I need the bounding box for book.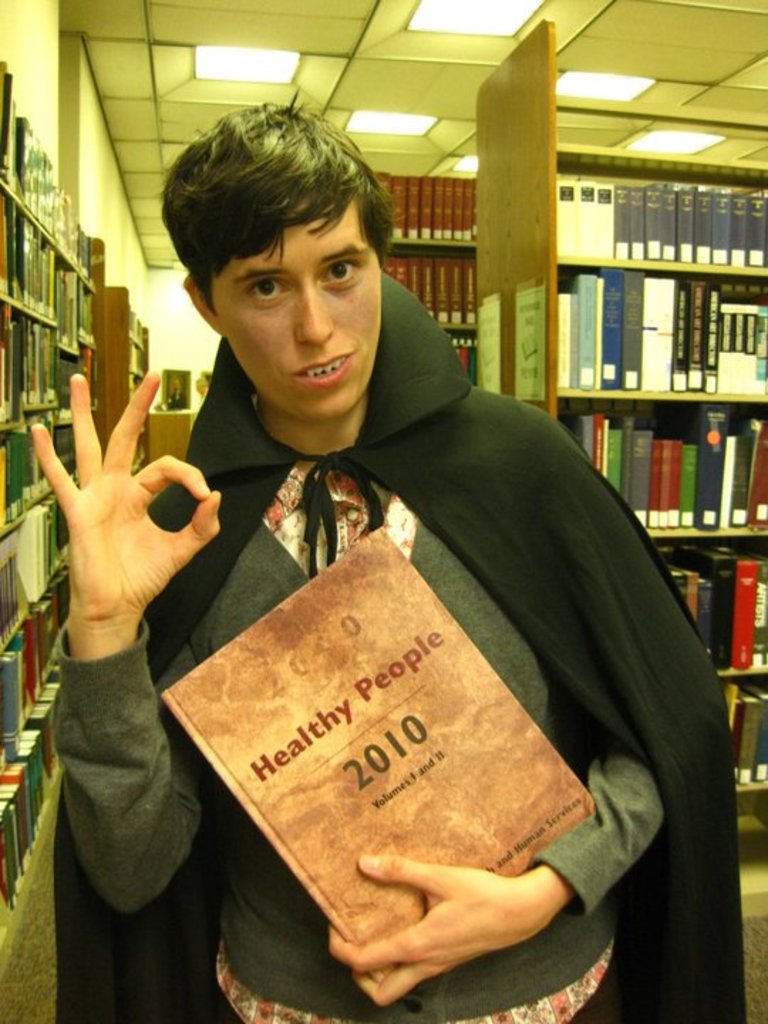
Here it is: x1=156 y1=526 x2=597 y2=986.
